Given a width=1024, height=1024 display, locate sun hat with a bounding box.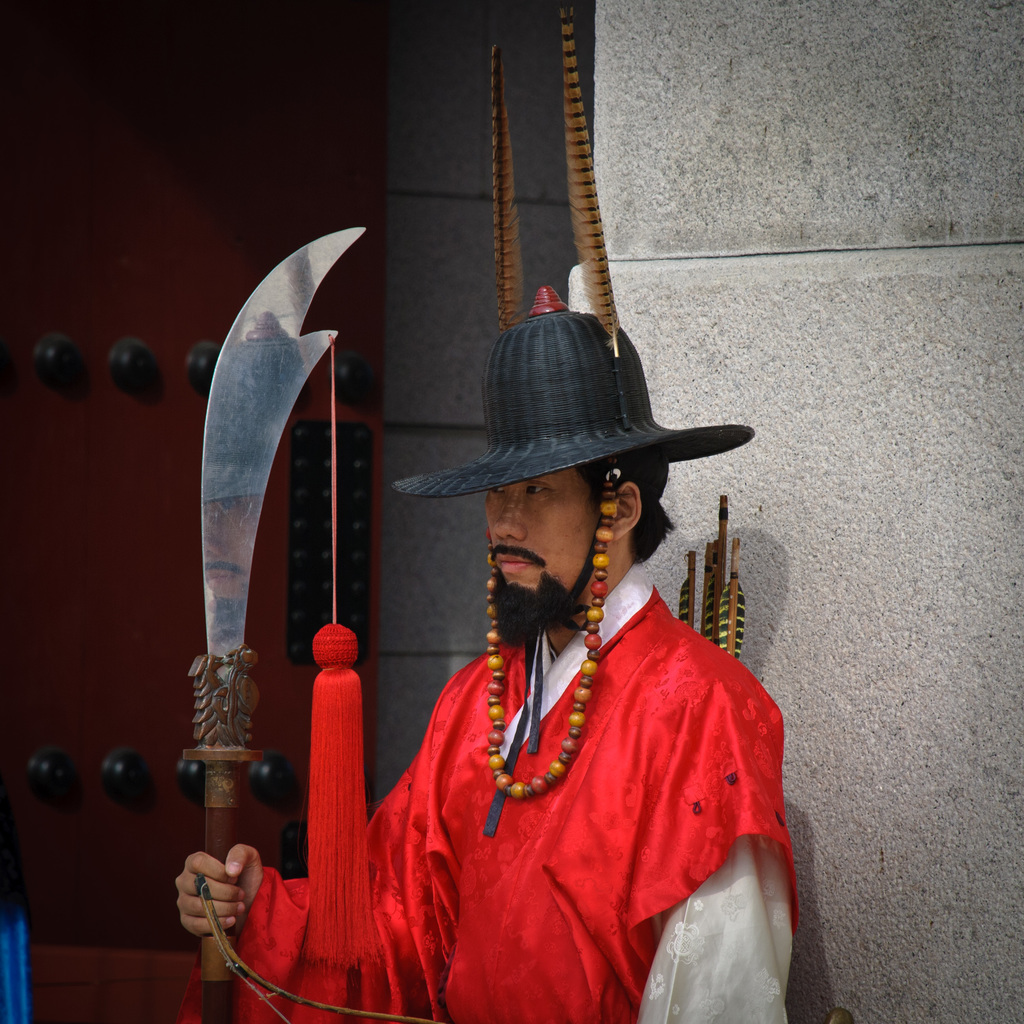
Located: x1=390, y1=285, x2=749, y2=503.
